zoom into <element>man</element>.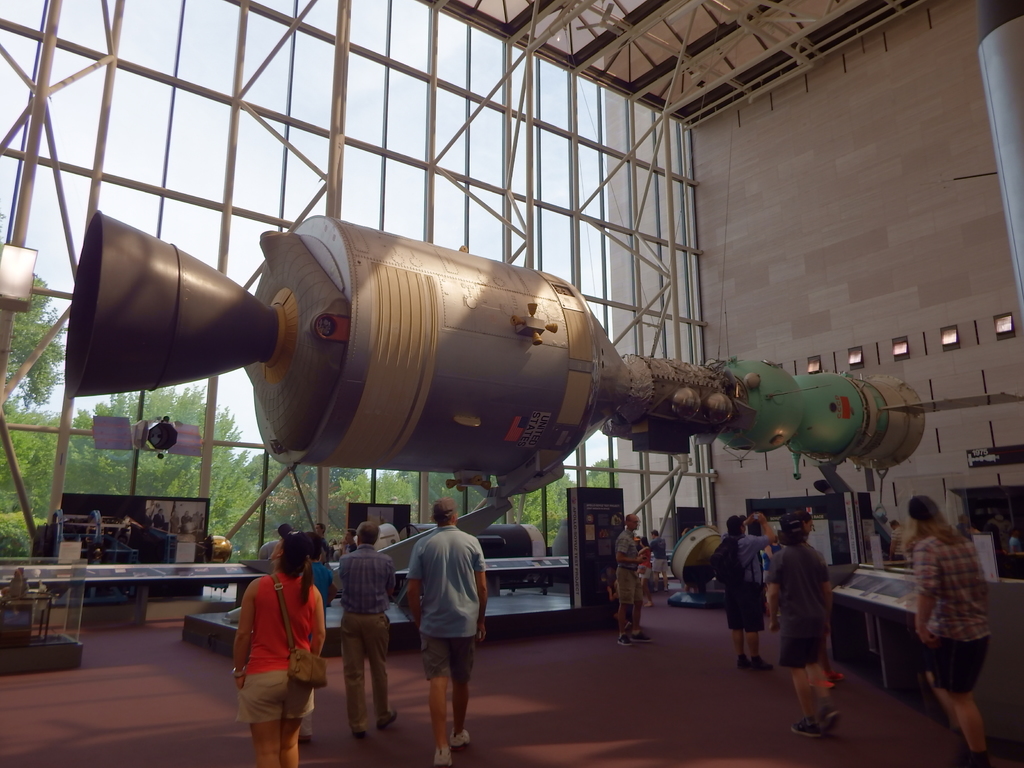
Zoom target: Rect(694, 504, 782, 685).
